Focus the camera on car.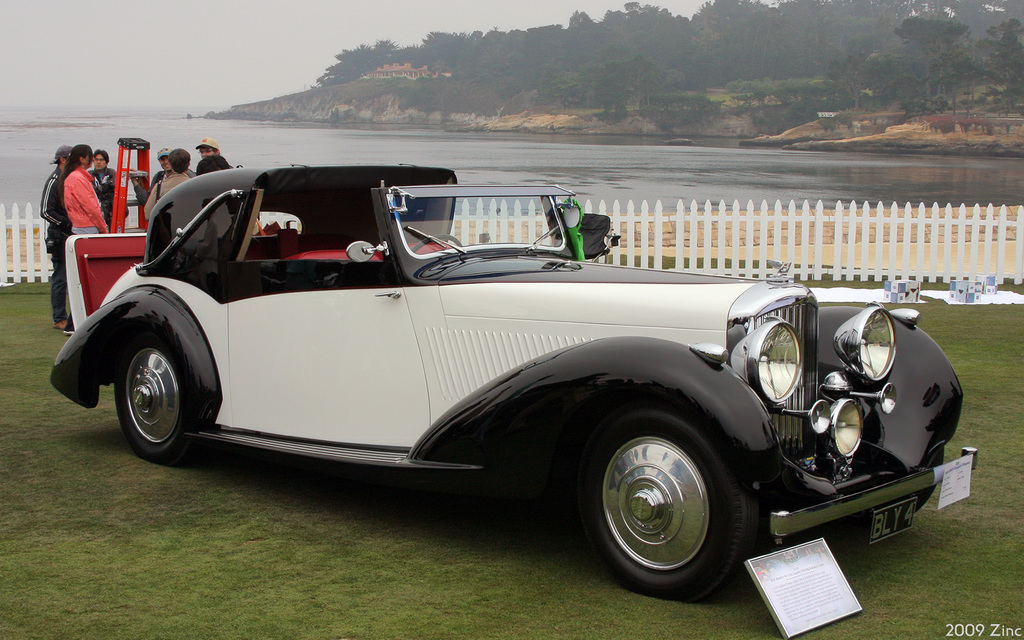
Focus region: (left=45, top=156, right=977, bottom=600).
